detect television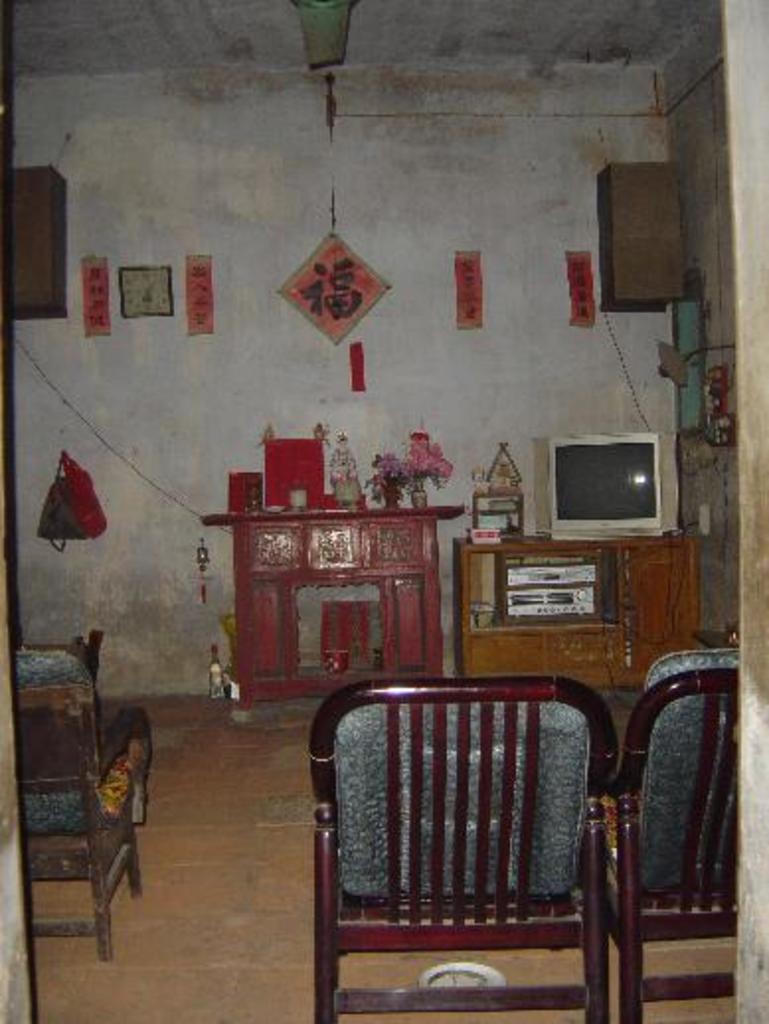
536/427/662/532
